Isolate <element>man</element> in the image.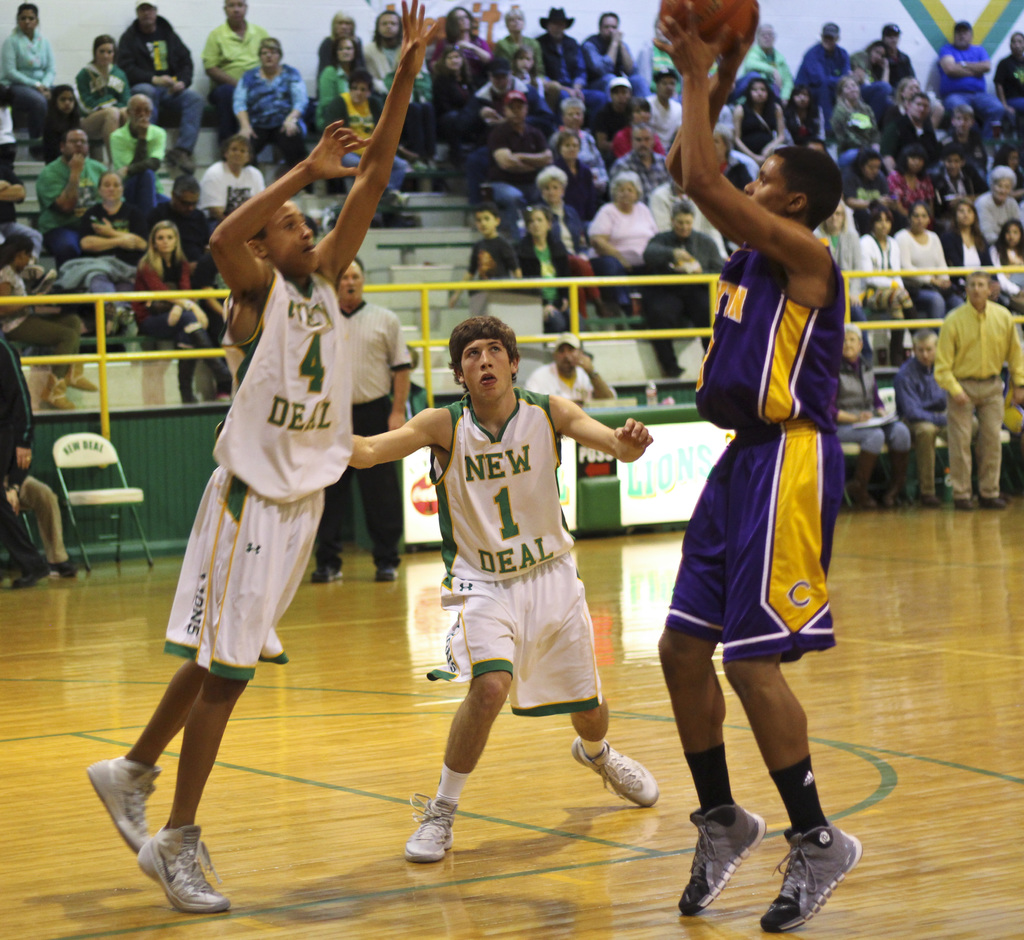
Isolated region: detection(653, 0, 868, 934).
